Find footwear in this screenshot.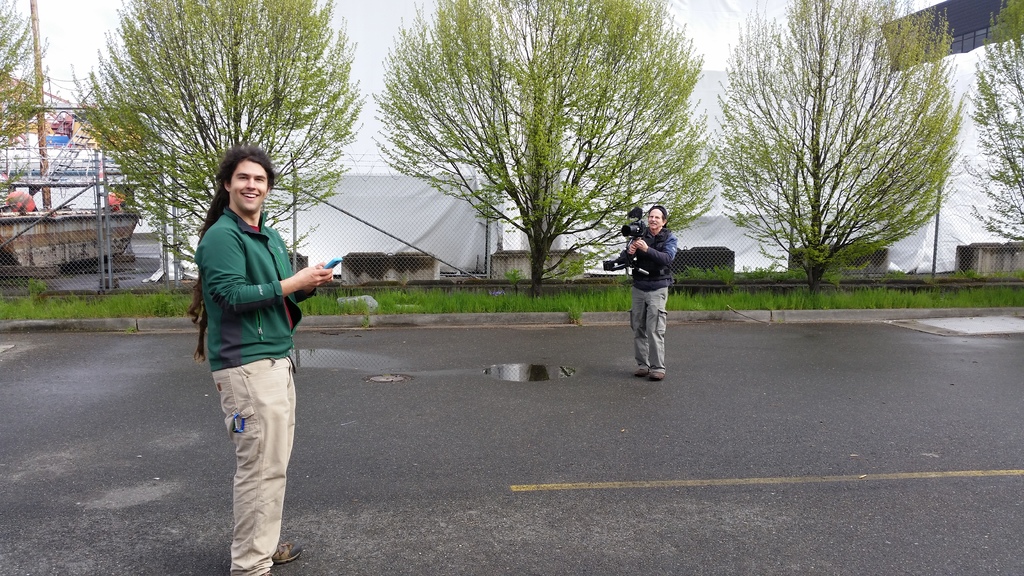
The bounding box for footwear is pyautogui.locateOnScreen(269, 540, 304, 559).
